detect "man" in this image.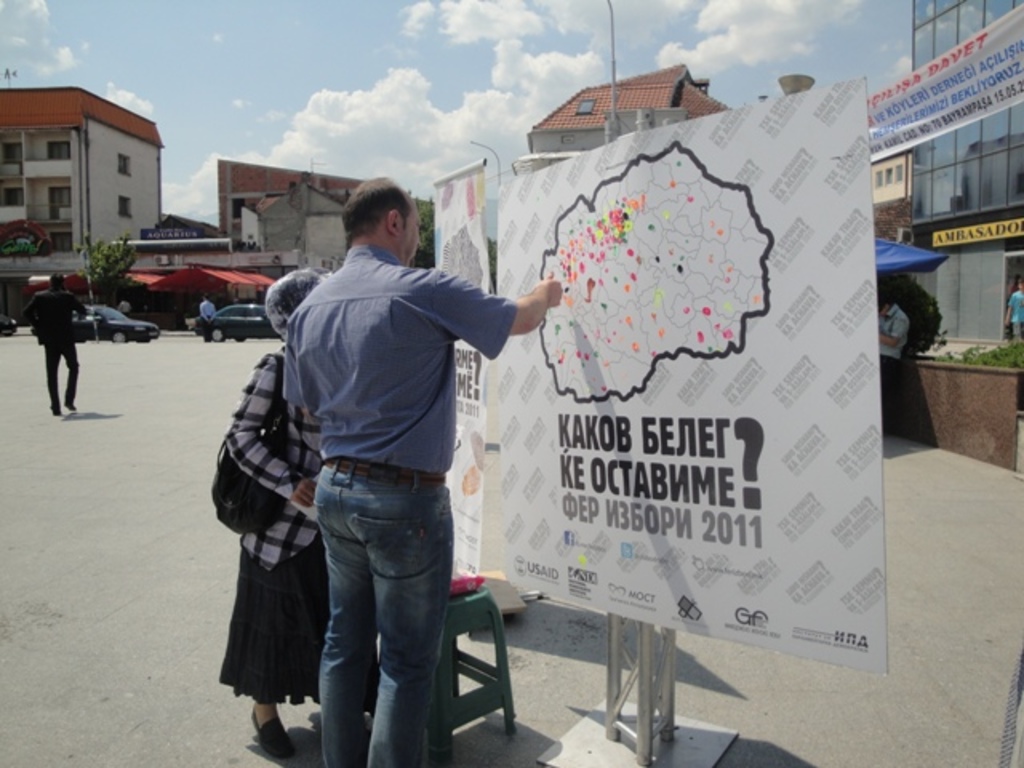
Detection: [left=200, top=294, right=214, bottom=346].
